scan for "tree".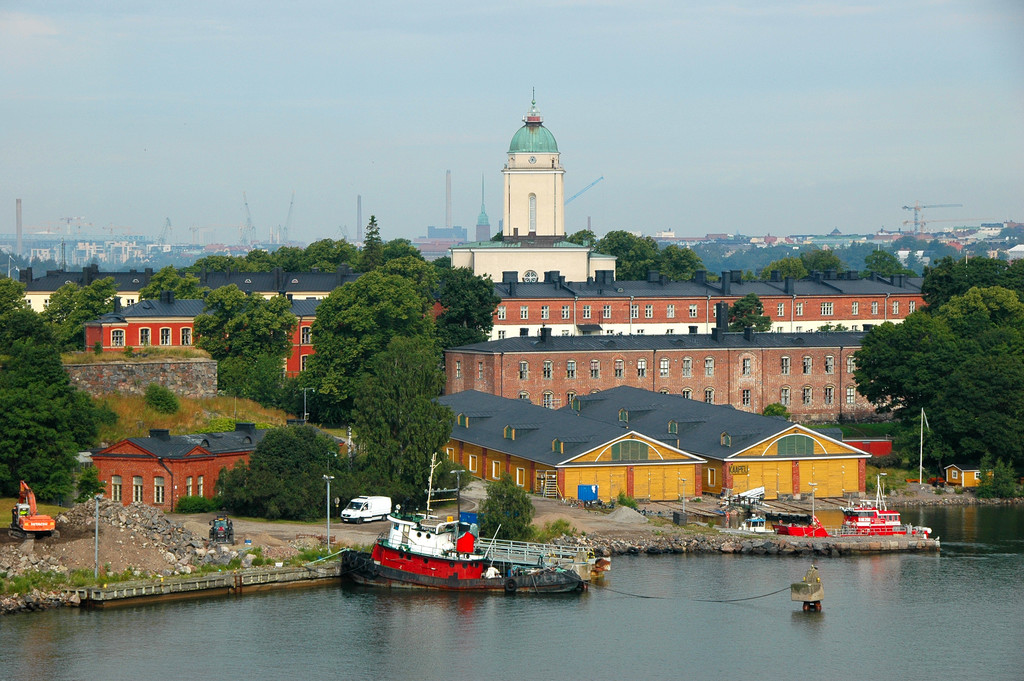
Scan result: crop(867, 249, 918, 277).
